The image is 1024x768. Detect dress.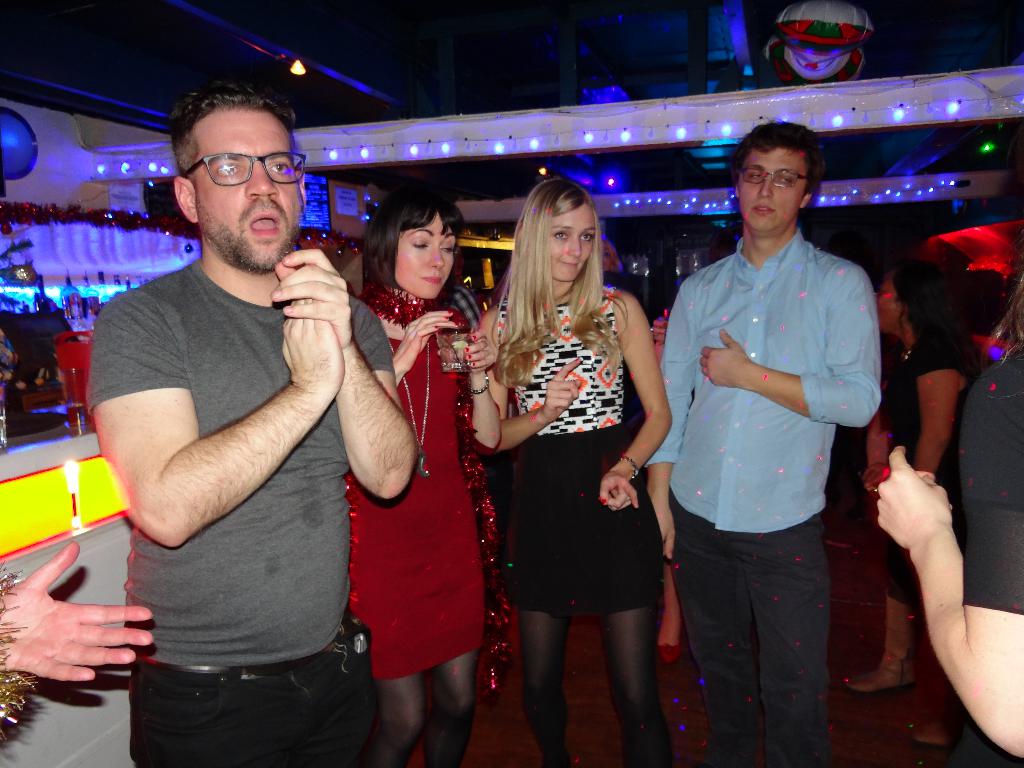
Detection: box=[345, 296, 479, 672].
